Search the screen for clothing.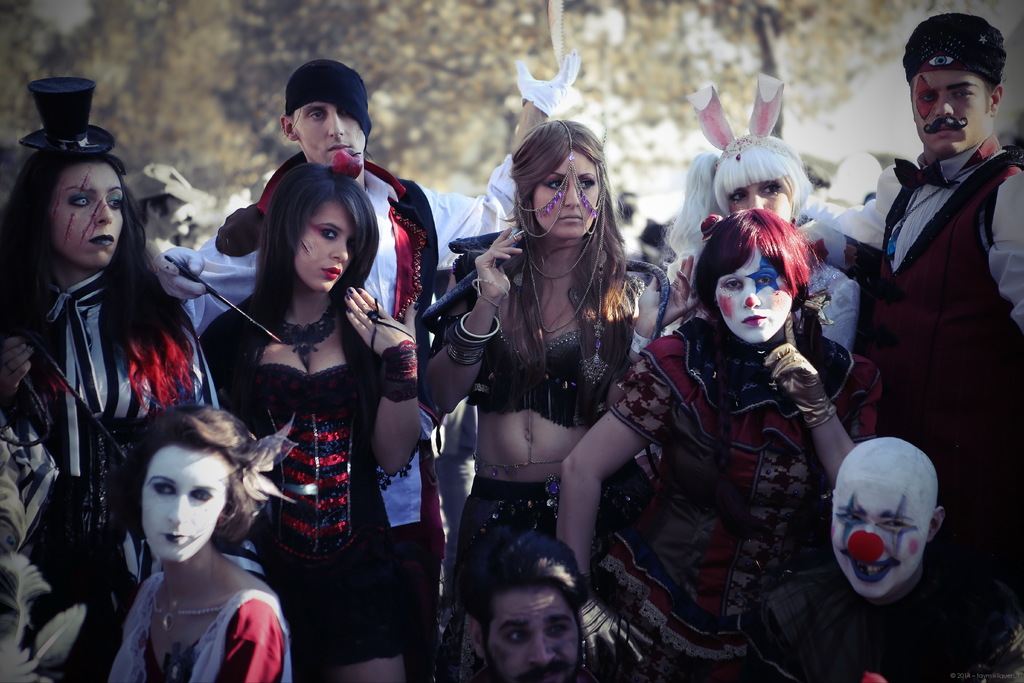
Found at [x1=0, y1=259, x2=214, y2=682].
